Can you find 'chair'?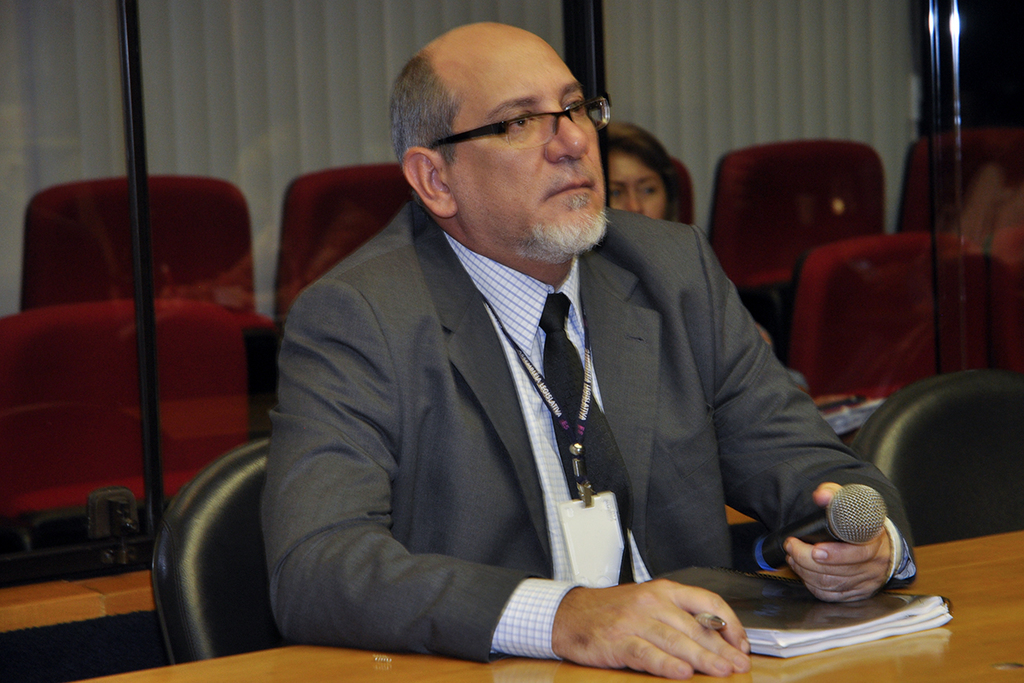
Yes, bounding box: 268:161:416:313.
